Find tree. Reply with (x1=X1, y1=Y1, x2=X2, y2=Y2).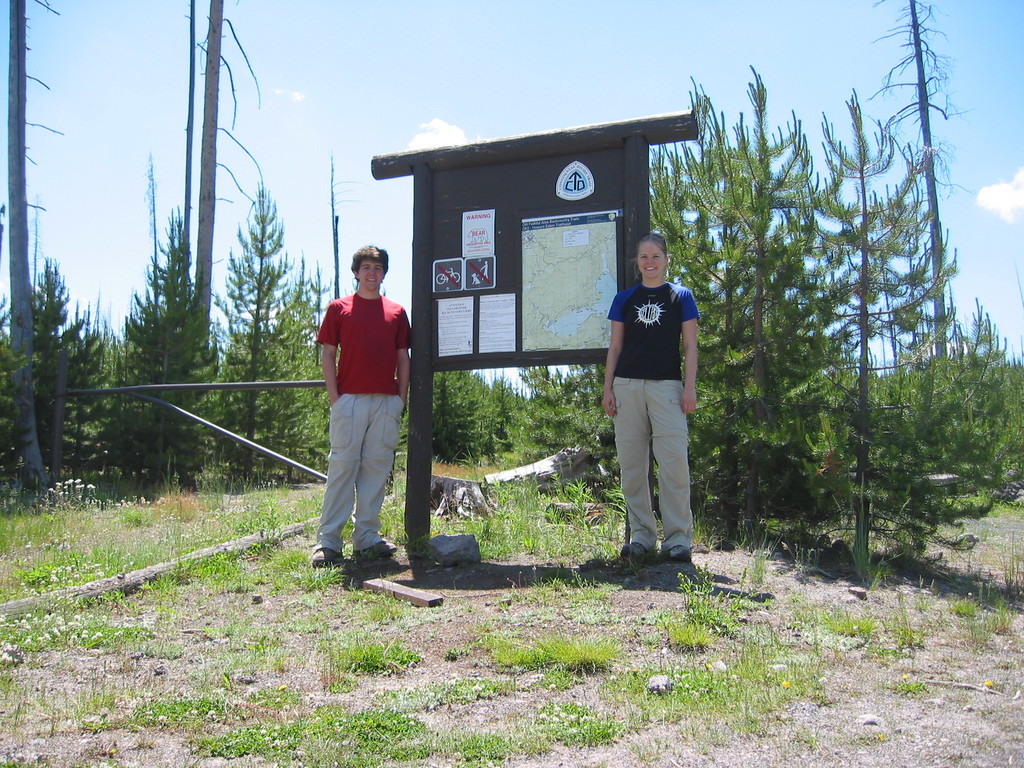
(x1=9, y1=241, x2=101, y2=488).
